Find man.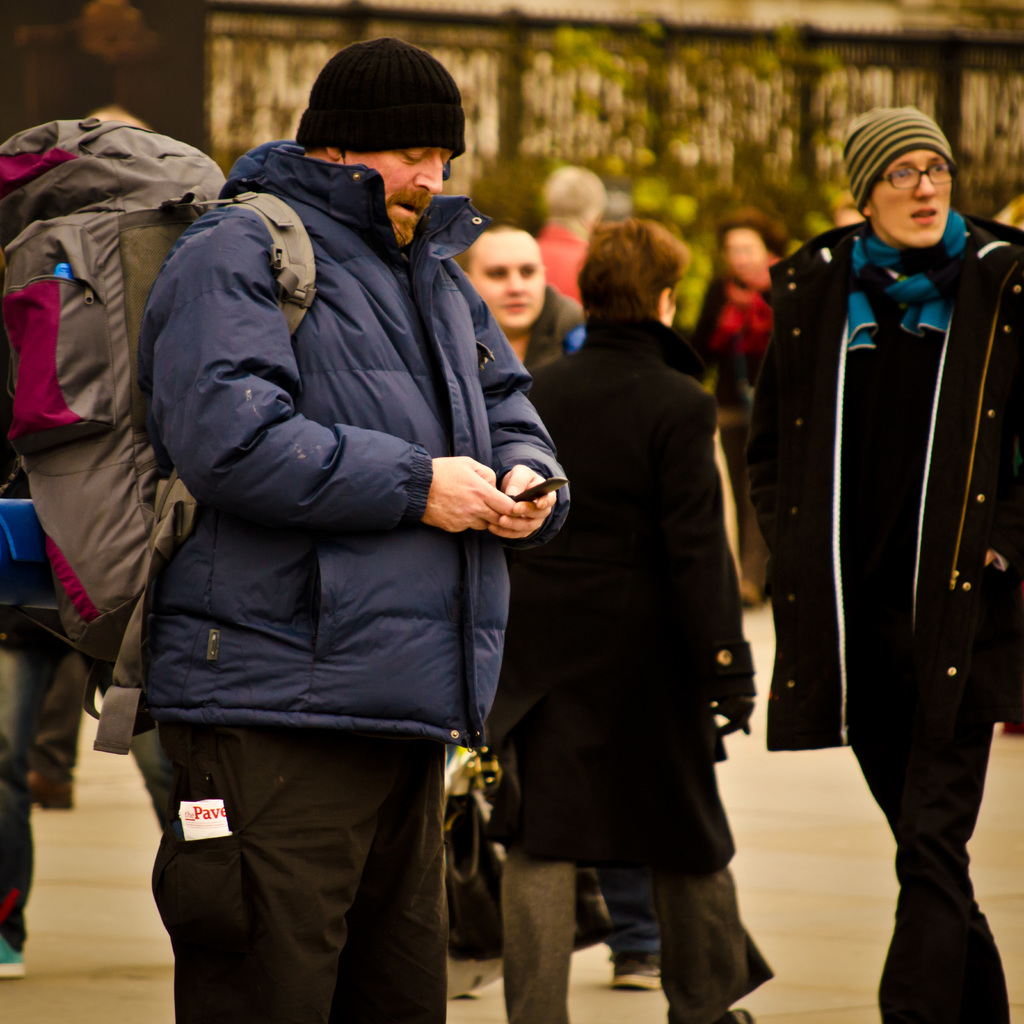
{"left": 737, "top": 48, "right": 1010, "bottom": 975}.
